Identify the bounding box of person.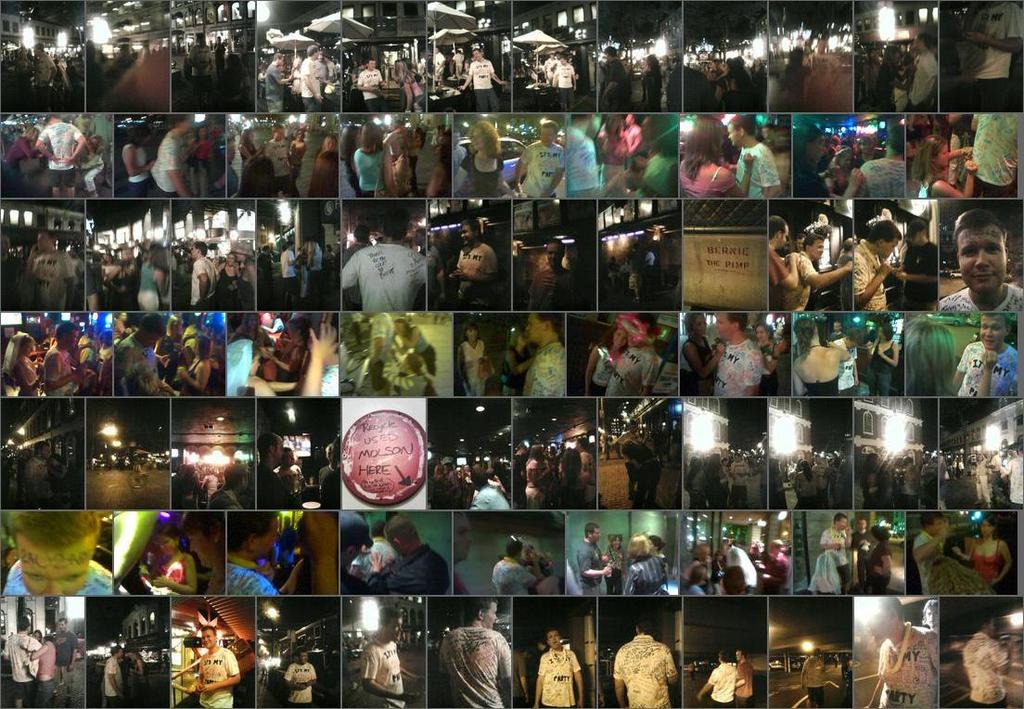
273 648 320 696.
